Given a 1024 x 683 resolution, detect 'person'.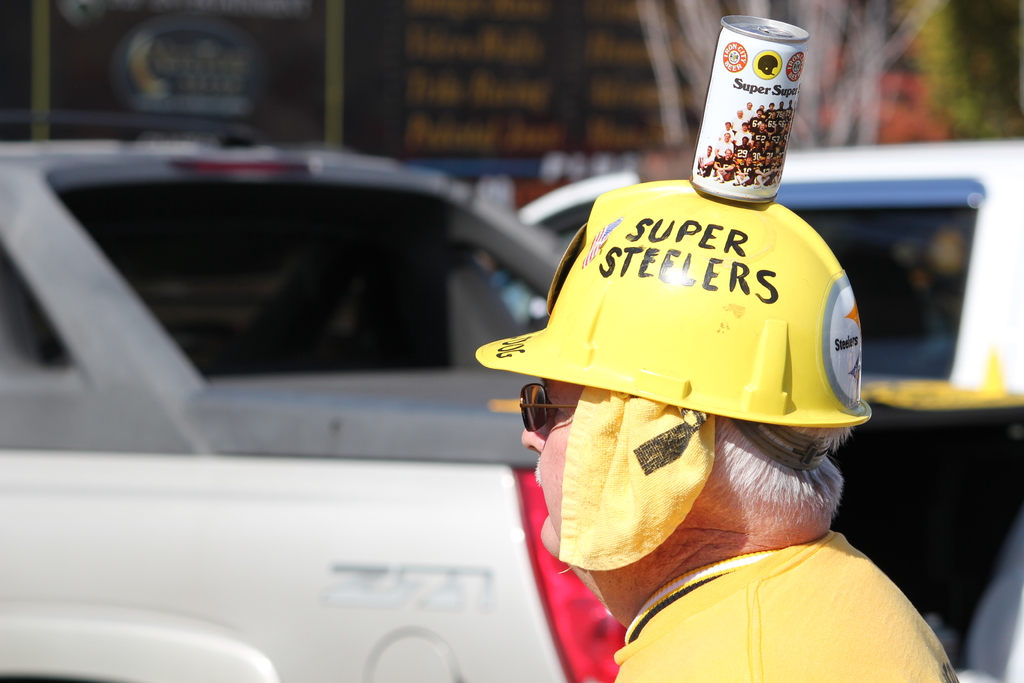
[748, 108, 766, 130].
